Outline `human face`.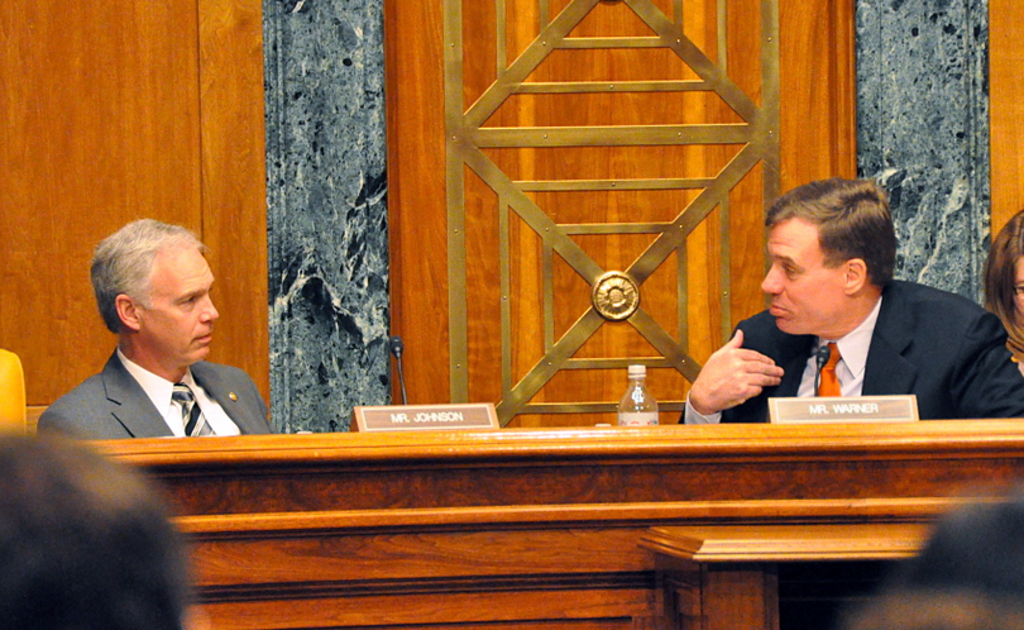
Outline: box(135, 238, 215, 359).
